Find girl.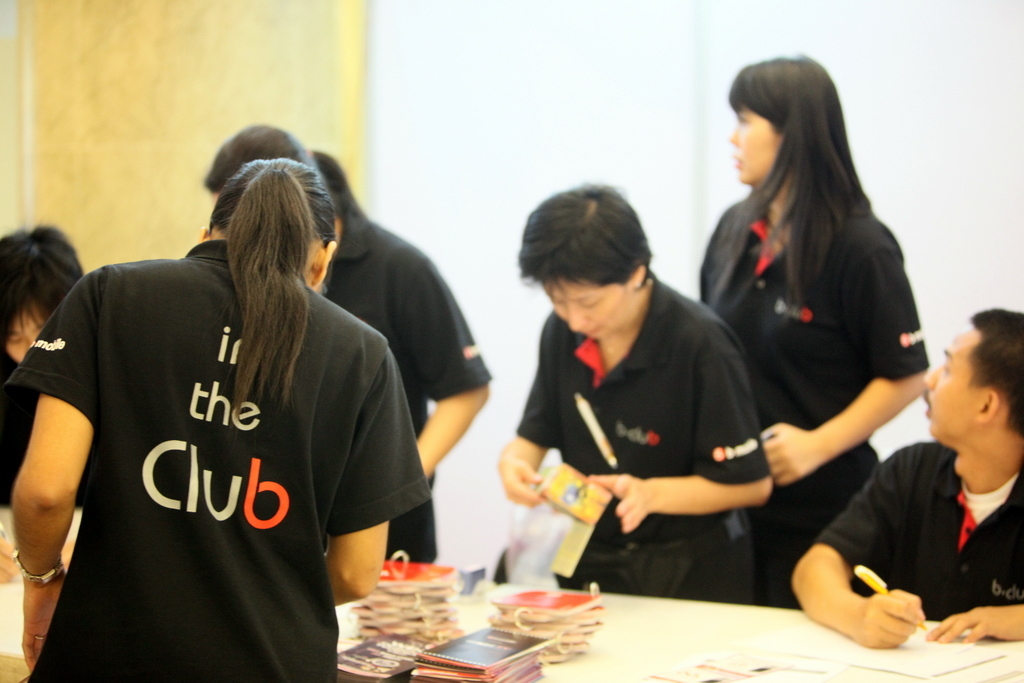
rect(492, 183, 771, 600).
